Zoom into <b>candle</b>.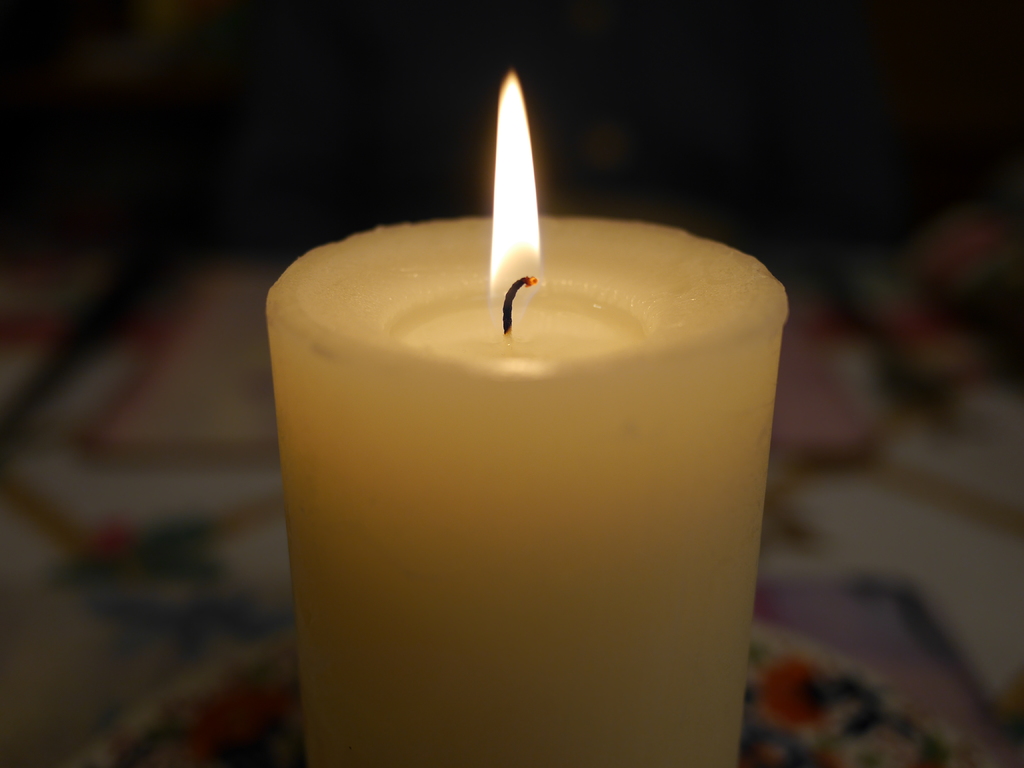
Zoom target: left=267, top=69, right=787, bottom=767.
